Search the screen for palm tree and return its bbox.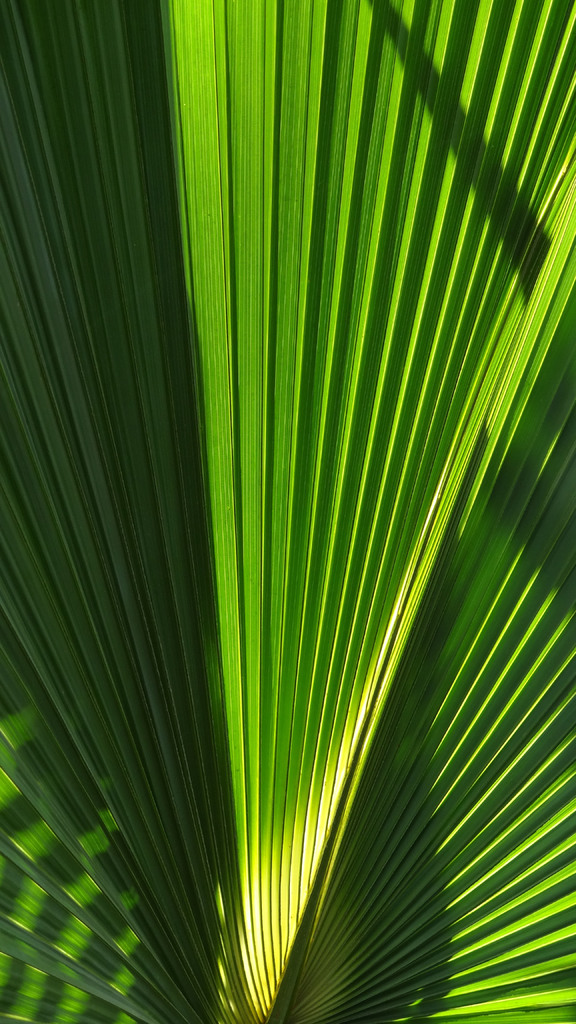
Found: <region>55, 3, 560, 978</region>.
